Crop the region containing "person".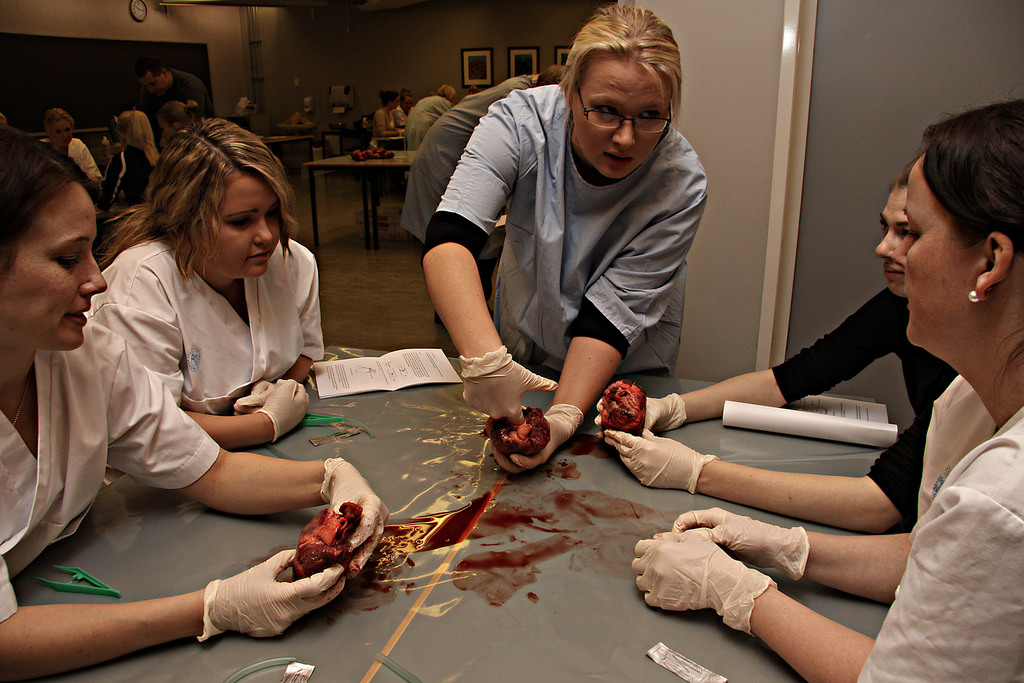
Crop region: (396,88,412,128).
